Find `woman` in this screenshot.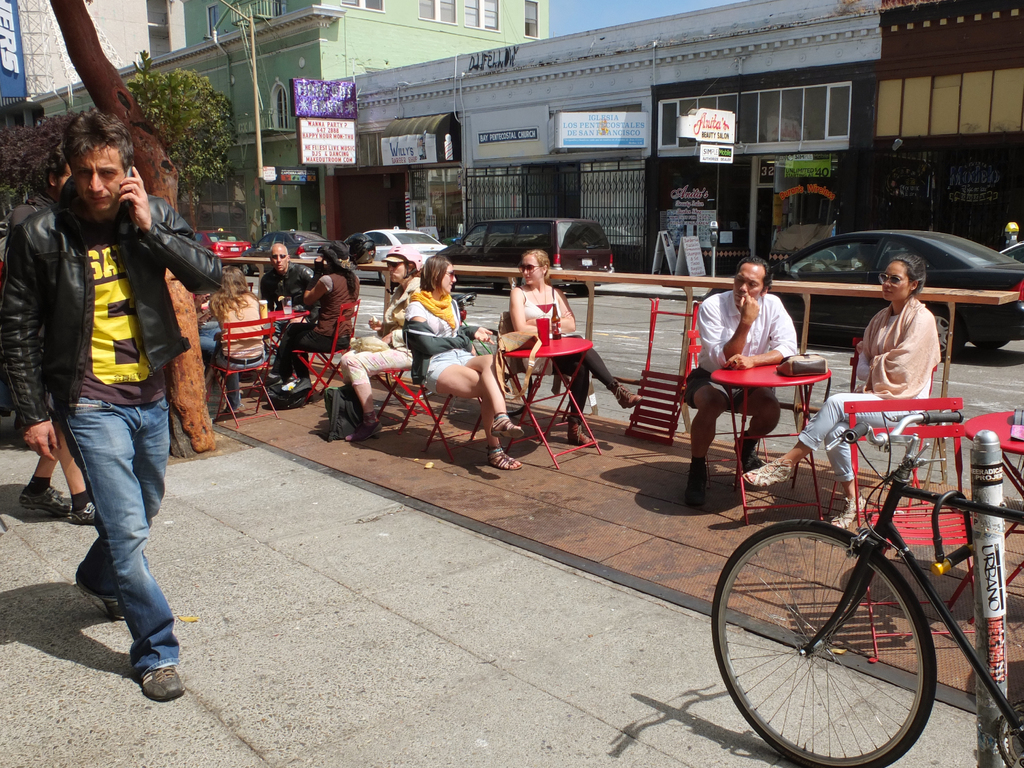
The bounding box for `woman` is <bbox>509, 249, 643, 449</bbox>.
